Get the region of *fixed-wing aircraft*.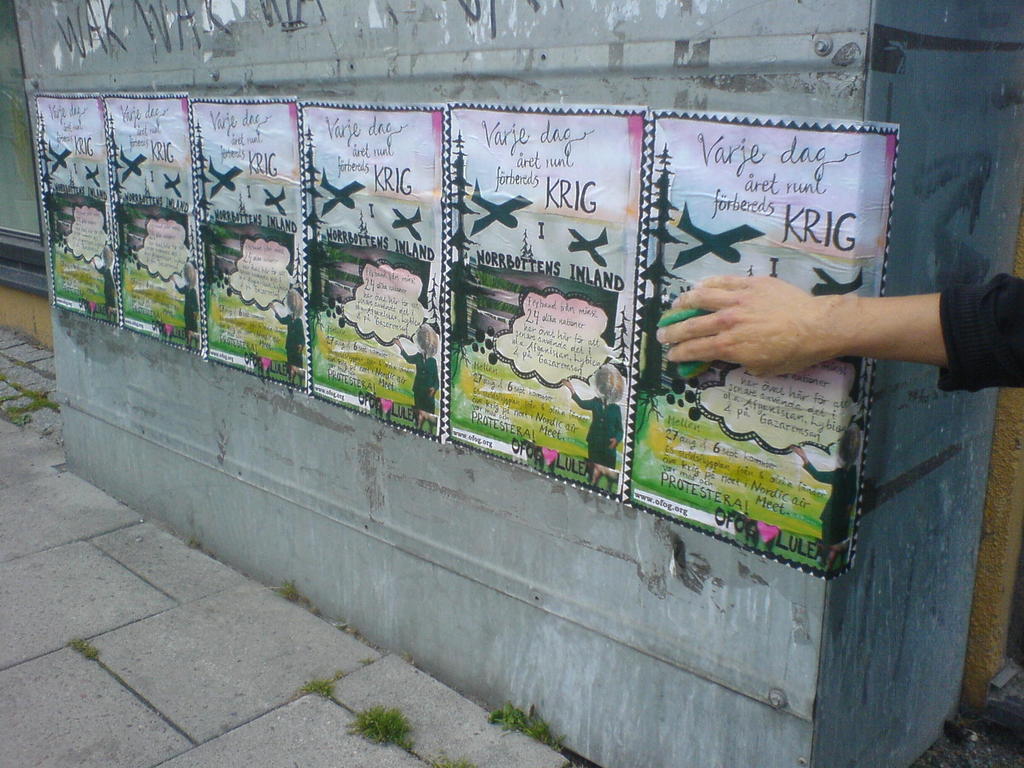
left=394, top=205, right=419, bottom=238.
